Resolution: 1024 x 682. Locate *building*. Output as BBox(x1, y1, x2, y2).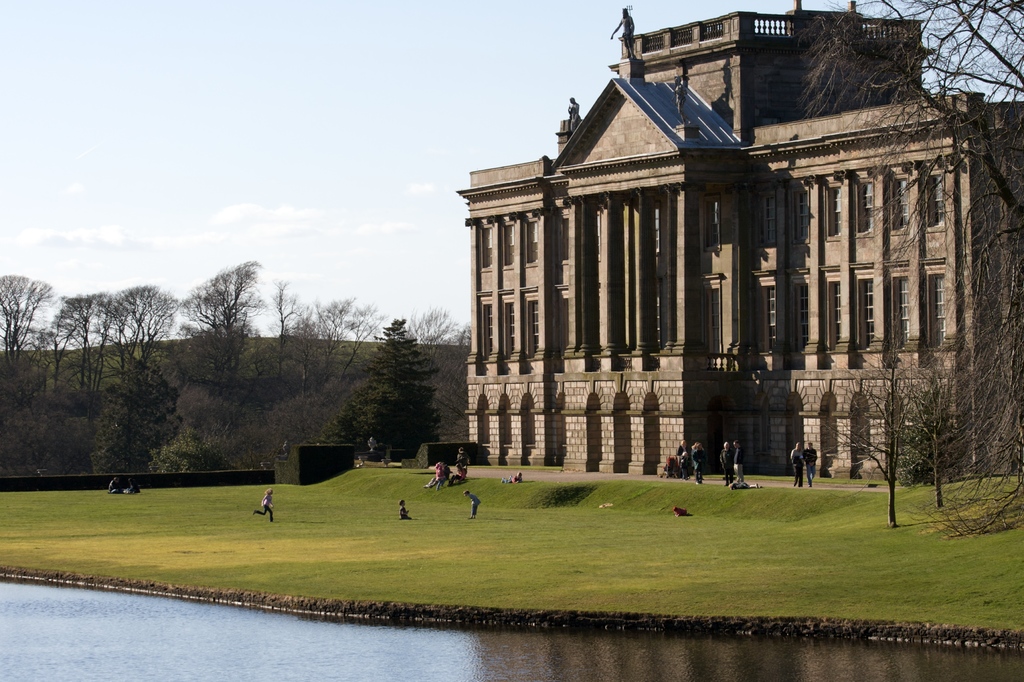
BBox(463, 2, 1023, 484).
